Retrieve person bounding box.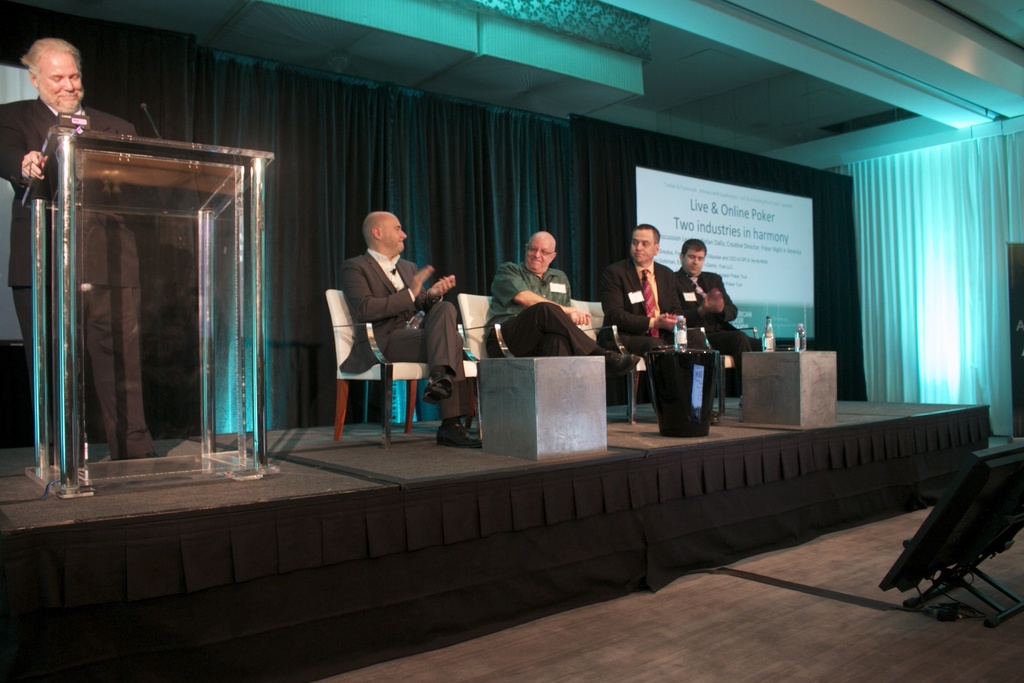
Bounding box: (x1=483, y1=231, x2=639, y2=383).
